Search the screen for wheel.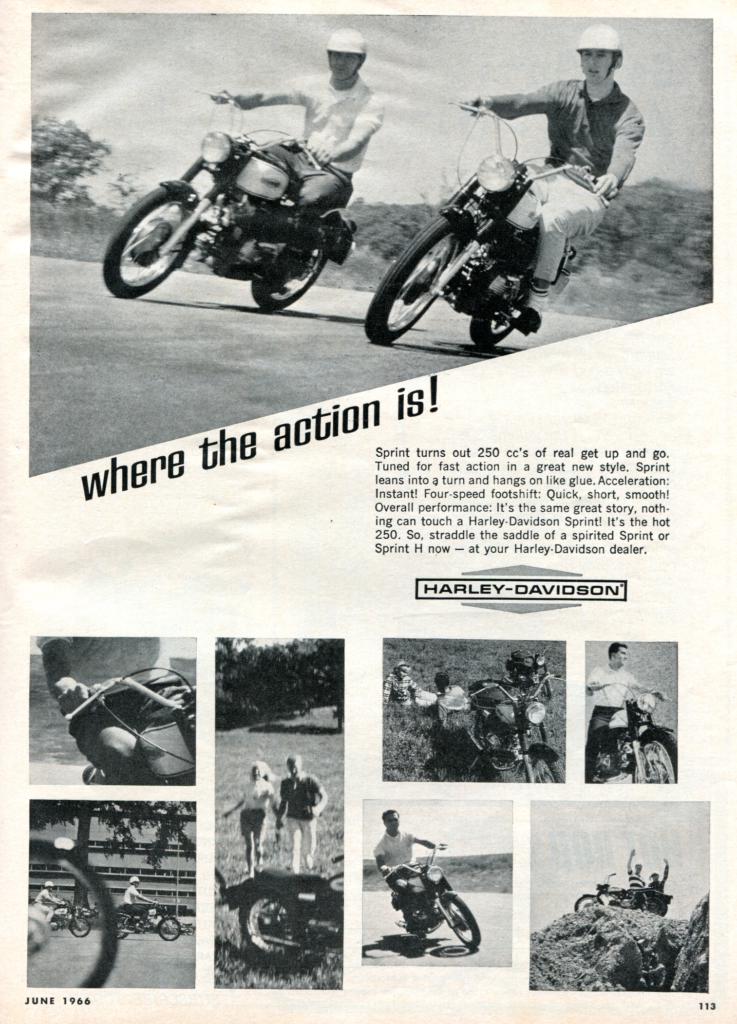
Found at pyautogui.locateOnScreen(117, 167, 194, 279).
